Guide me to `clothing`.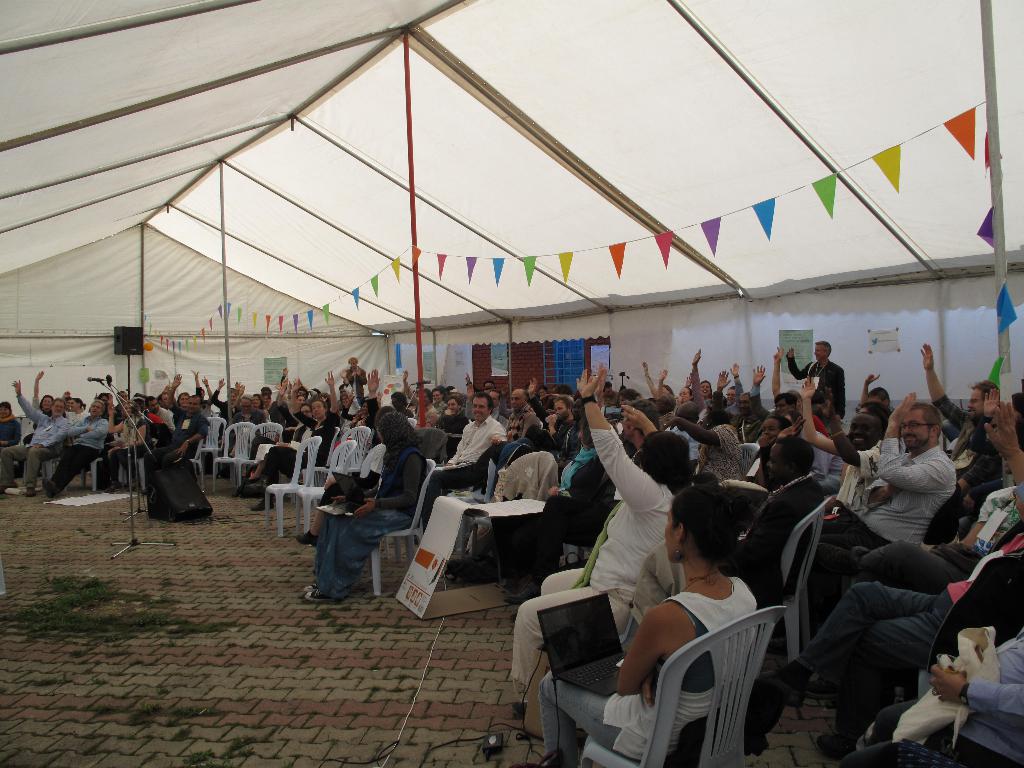
Guidance: <region>107, 412, 148, 482</region>.
